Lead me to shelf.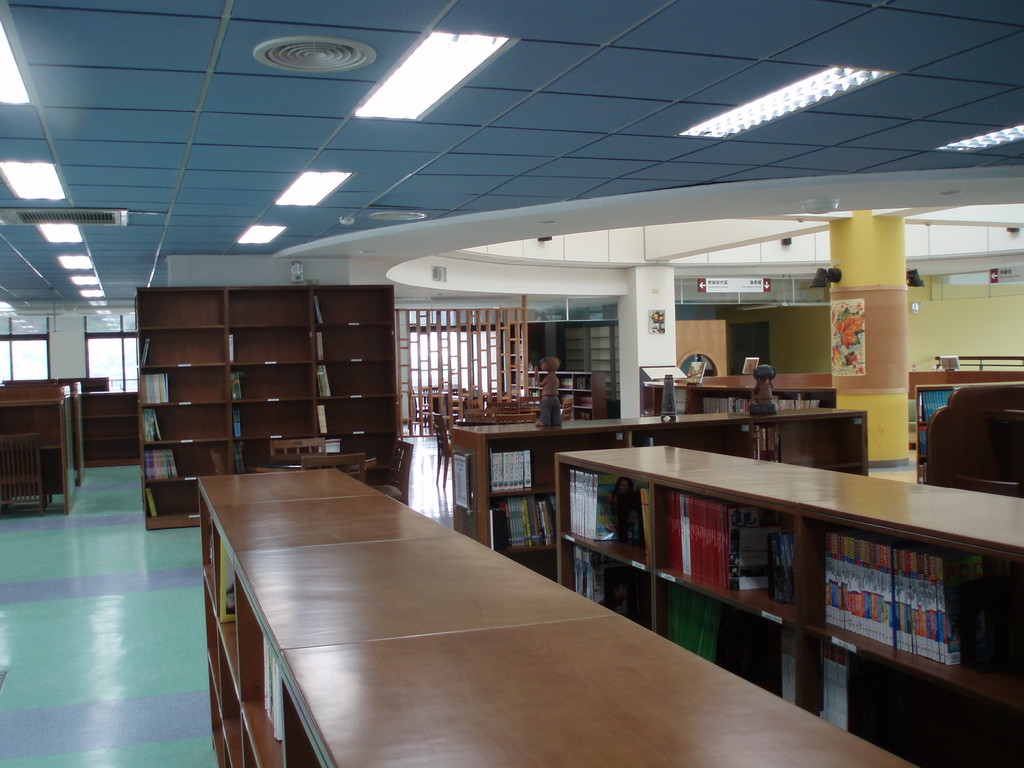
Lead to l=668, t=483, r=803, b=626.
